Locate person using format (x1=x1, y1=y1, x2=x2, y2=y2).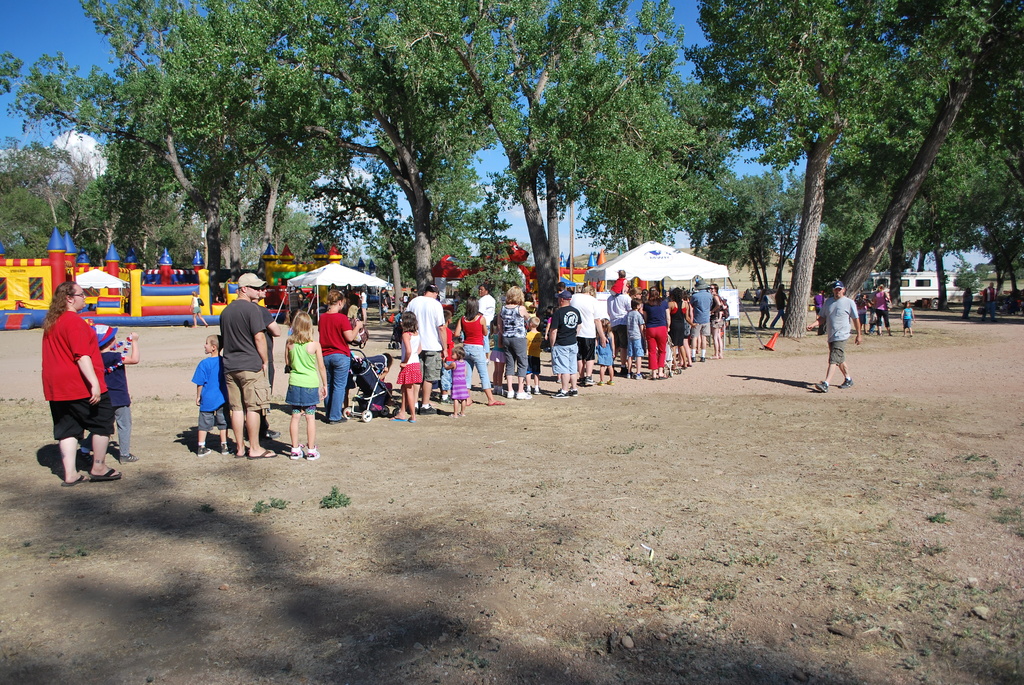
(x1=979, y1=276, x2=998, y2=322).
